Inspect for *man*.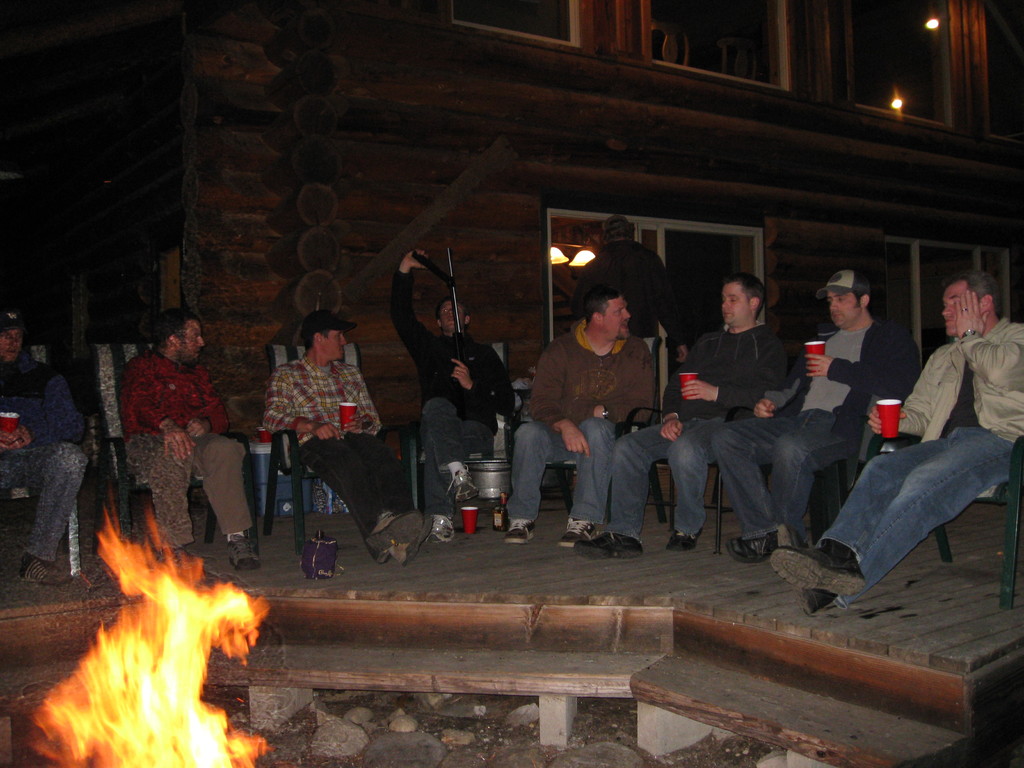
Inspection: 262,311,433,563.
